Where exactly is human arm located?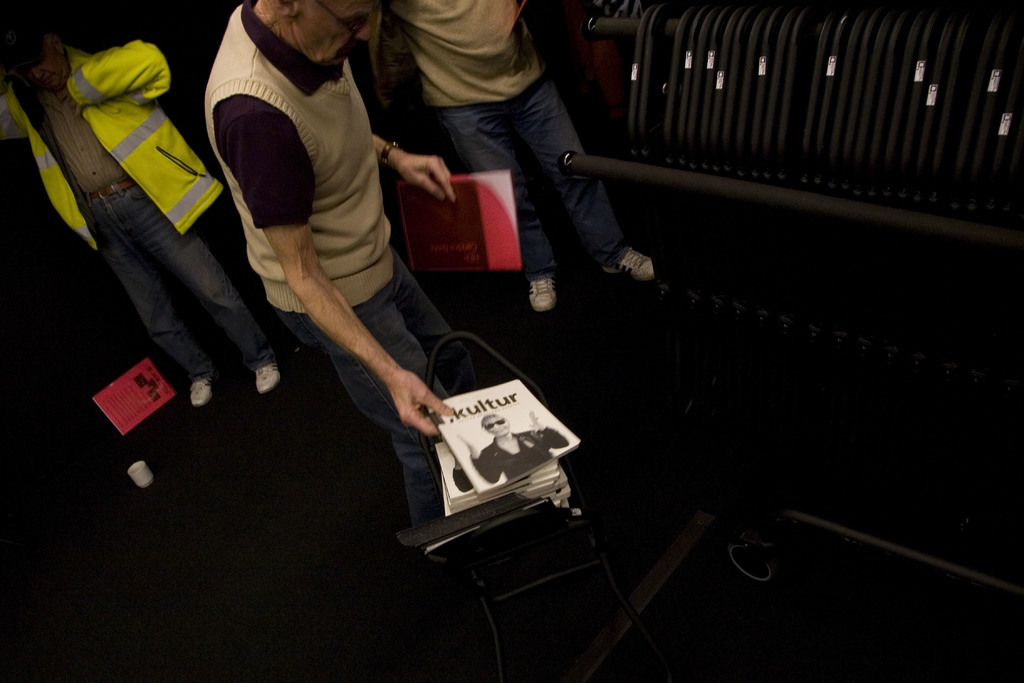
Its bounding box is Rect(0, 94, 28, 145).
